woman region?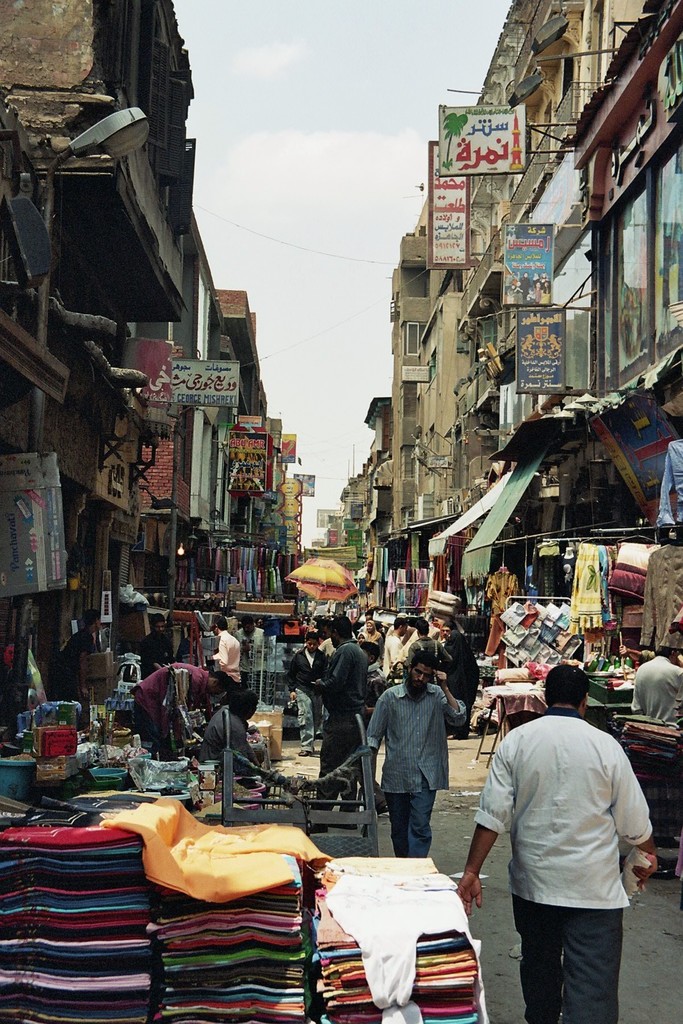
region(445, 629, 483, 739)
